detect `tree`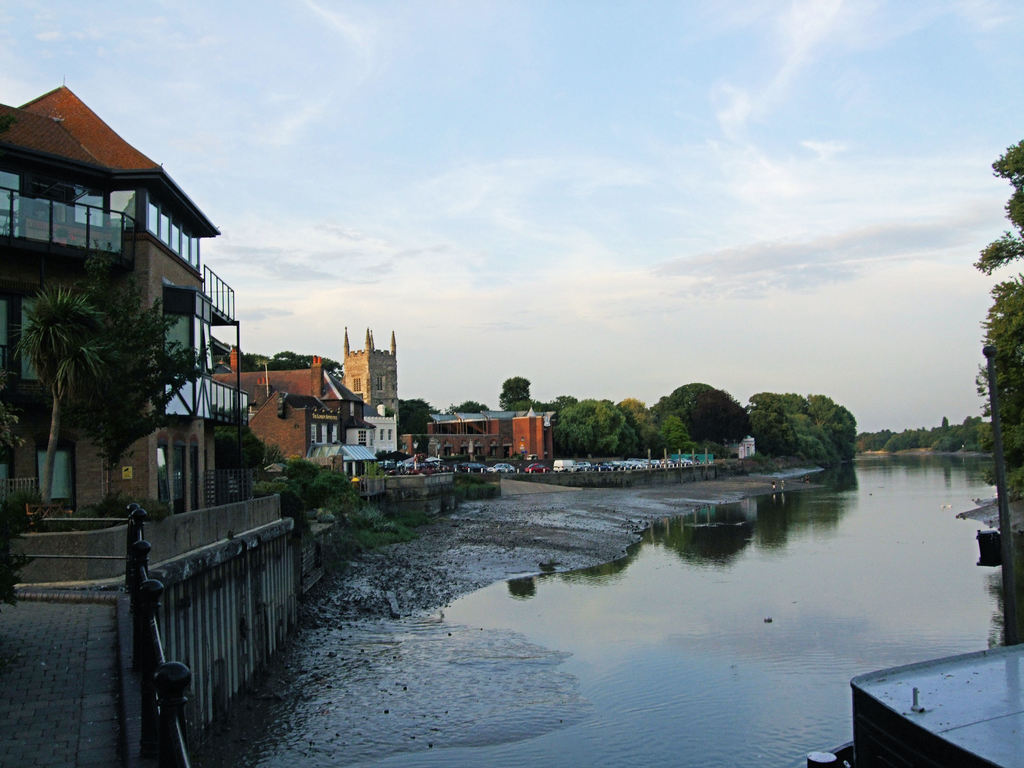
select_region(394, 394, 436, 434)
